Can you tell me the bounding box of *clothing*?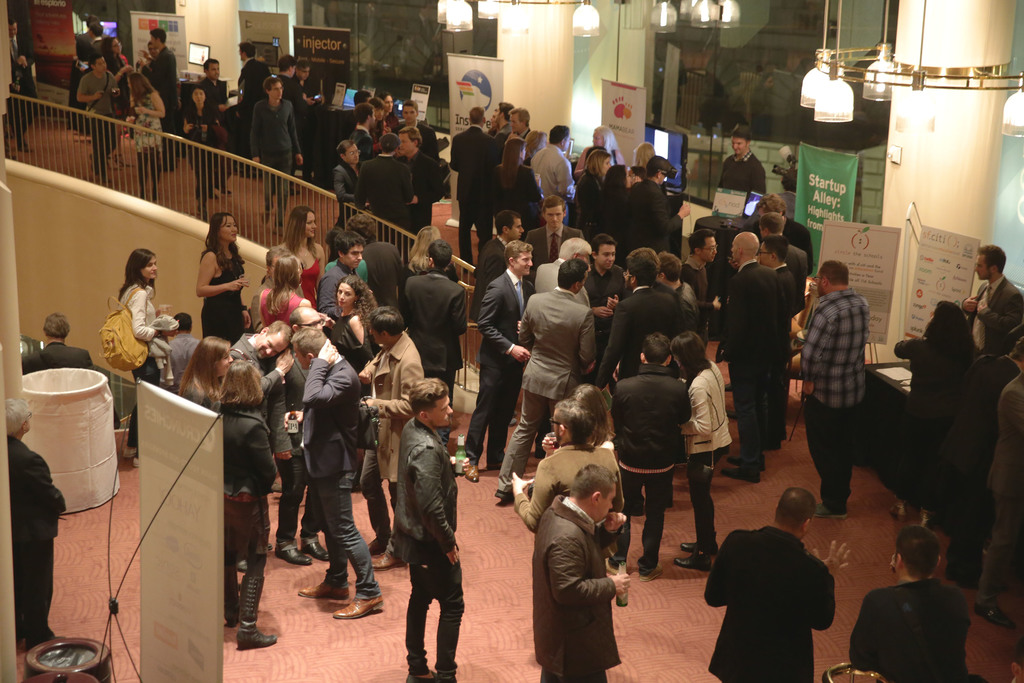
region(532, 474, 643, 673).
